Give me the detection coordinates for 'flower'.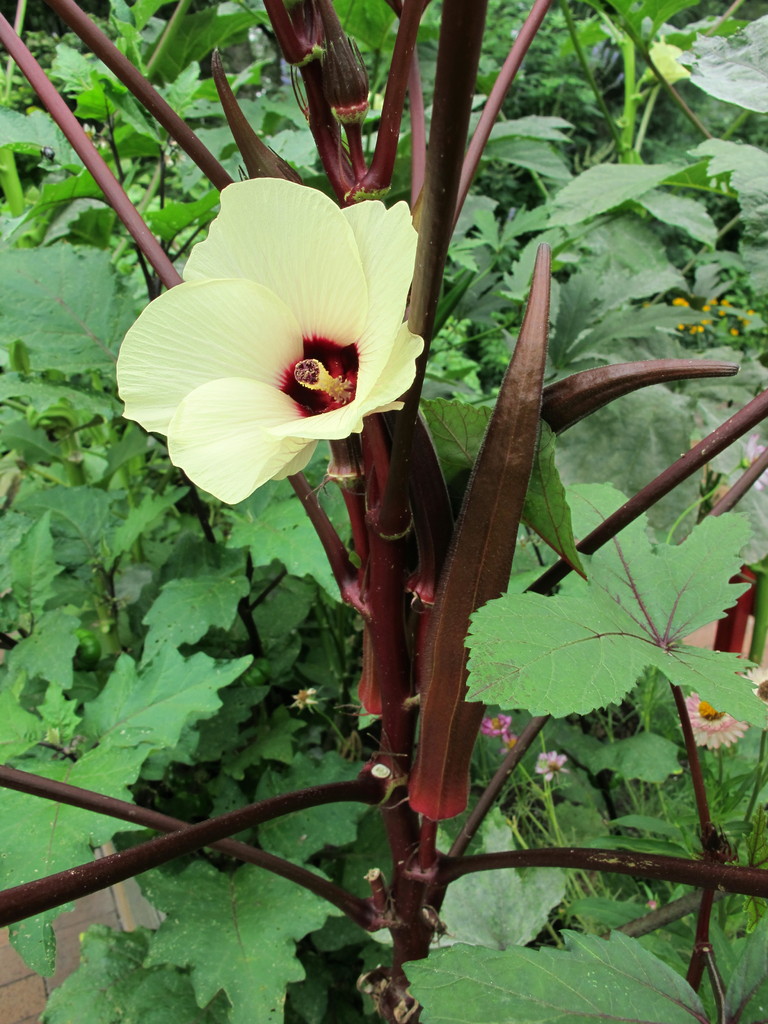
289, 690, 319, 714.
